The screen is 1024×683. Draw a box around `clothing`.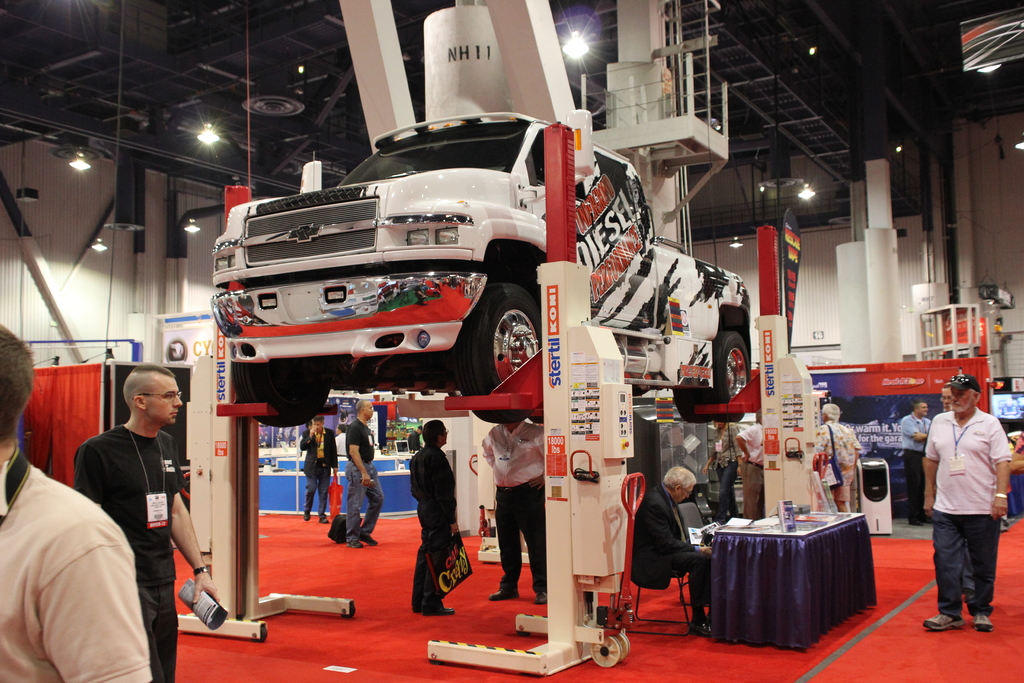
(706,421,740,517).
